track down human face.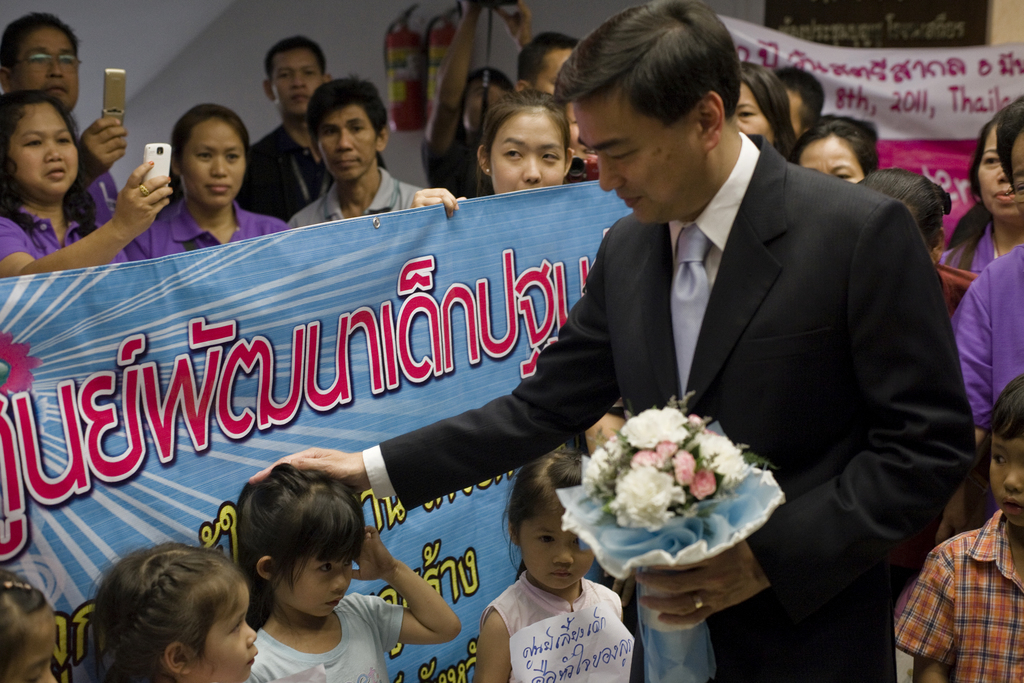
Tracked to [12,27,80,110].
